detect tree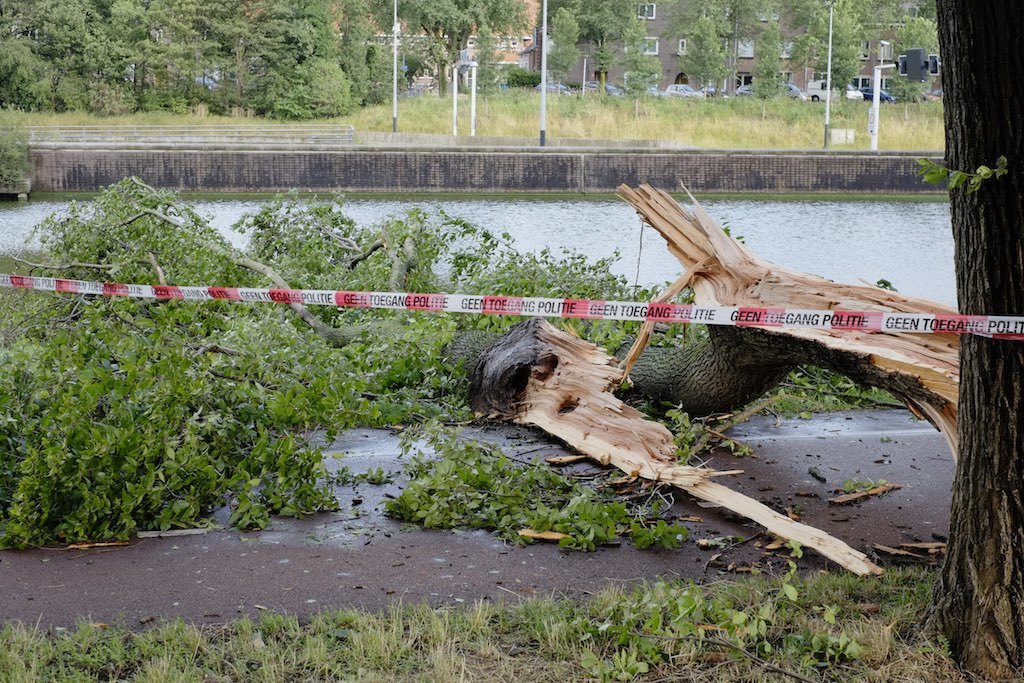
box(753, 0, 783, 96)
